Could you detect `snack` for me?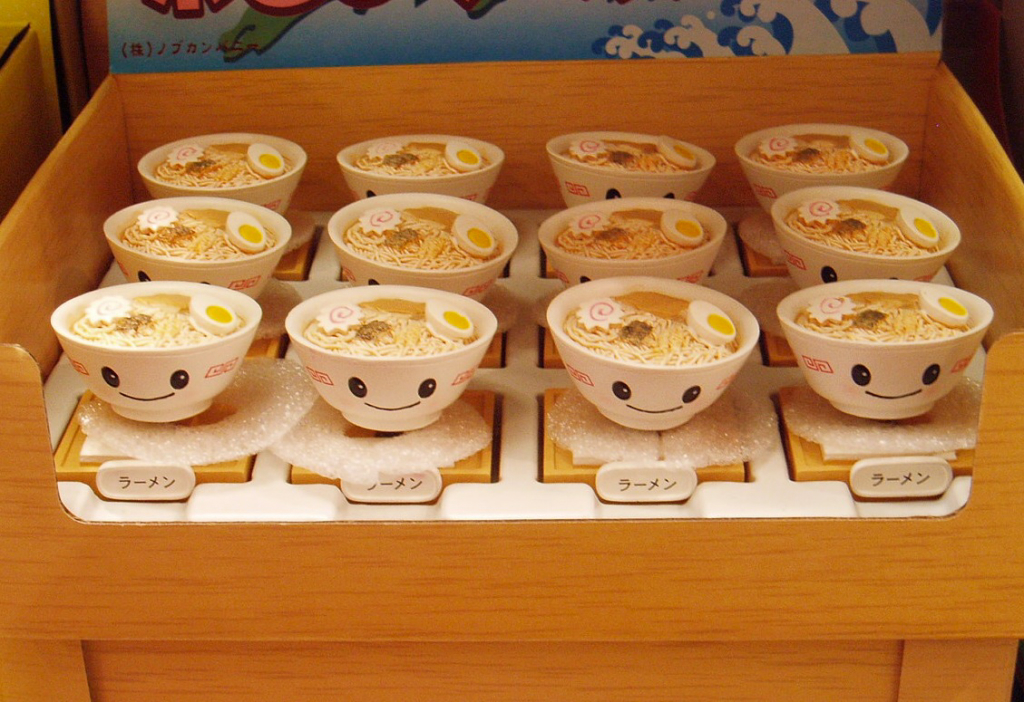
Detection result: [x1=549, y1=198, x2=723, y2=273].
